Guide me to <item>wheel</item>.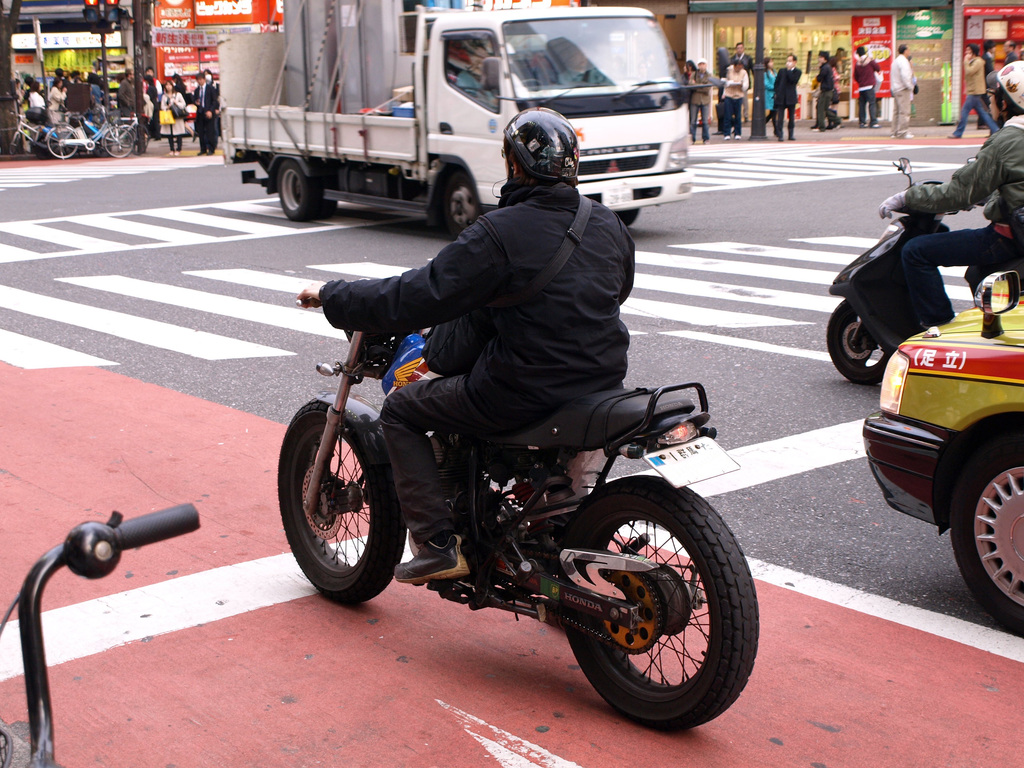
Guidance: 45, 120, 79, 163.
